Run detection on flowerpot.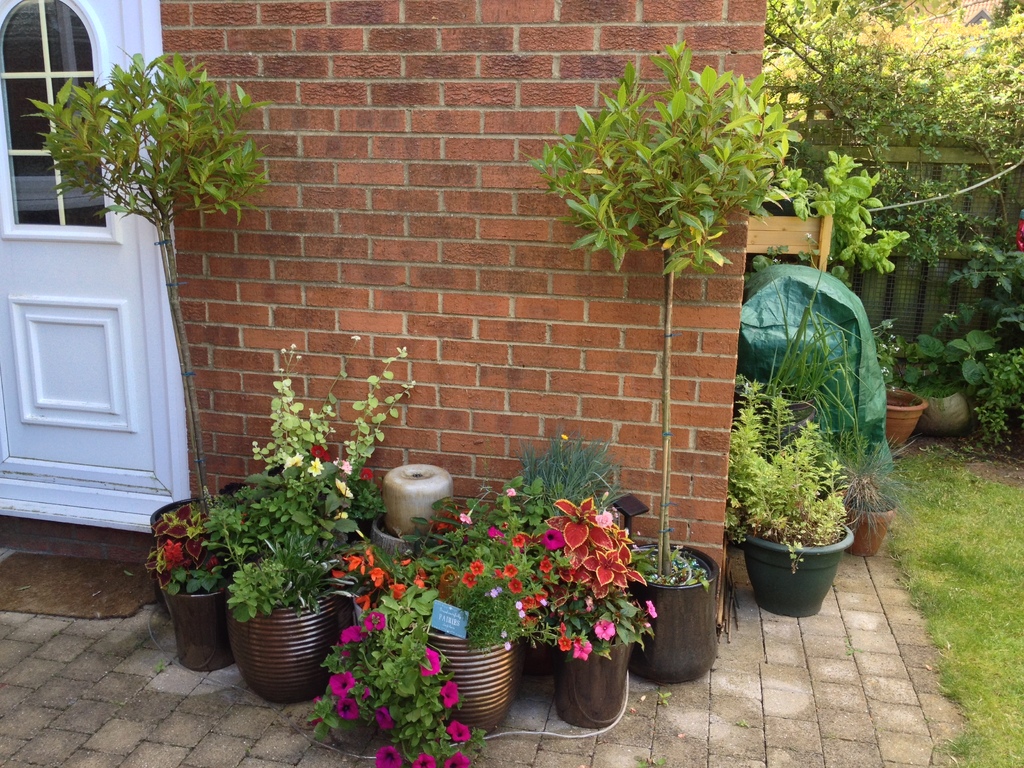
Result: box(159, 579, 235, 669).
